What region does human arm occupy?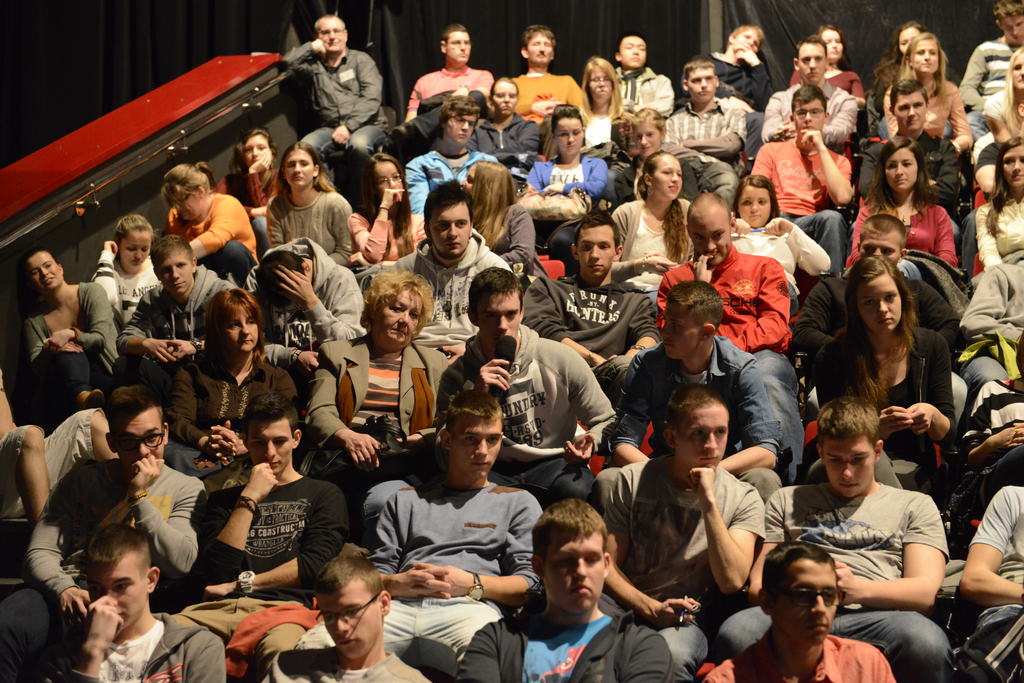
[966,127,998,170].
